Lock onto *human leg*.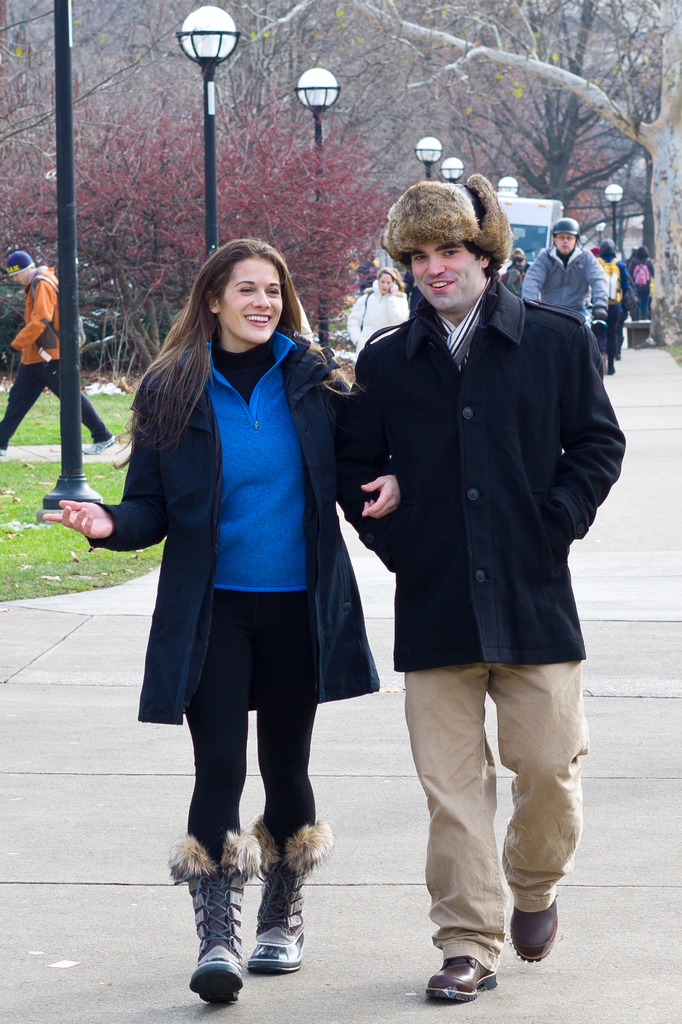
Locked: BBox(0, 362, 37, 445).
